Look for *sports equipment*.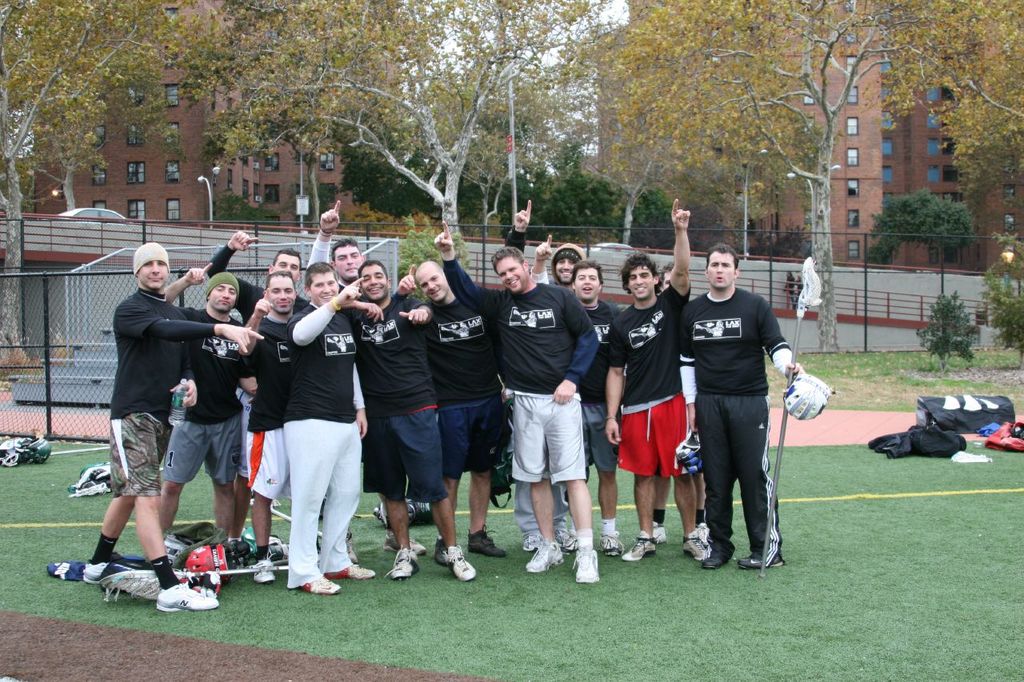
Found: (left=651, top=519, right=669, bottom=548).
